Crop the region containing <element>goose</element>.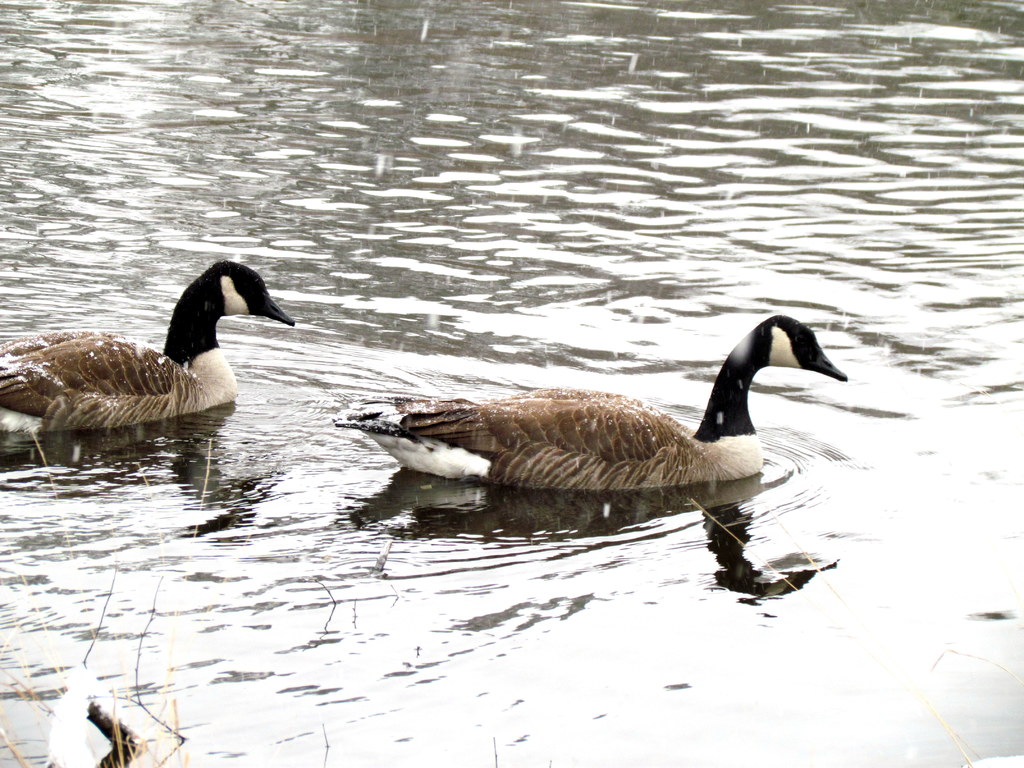
Crop region: [0, 257, 292, 431].
